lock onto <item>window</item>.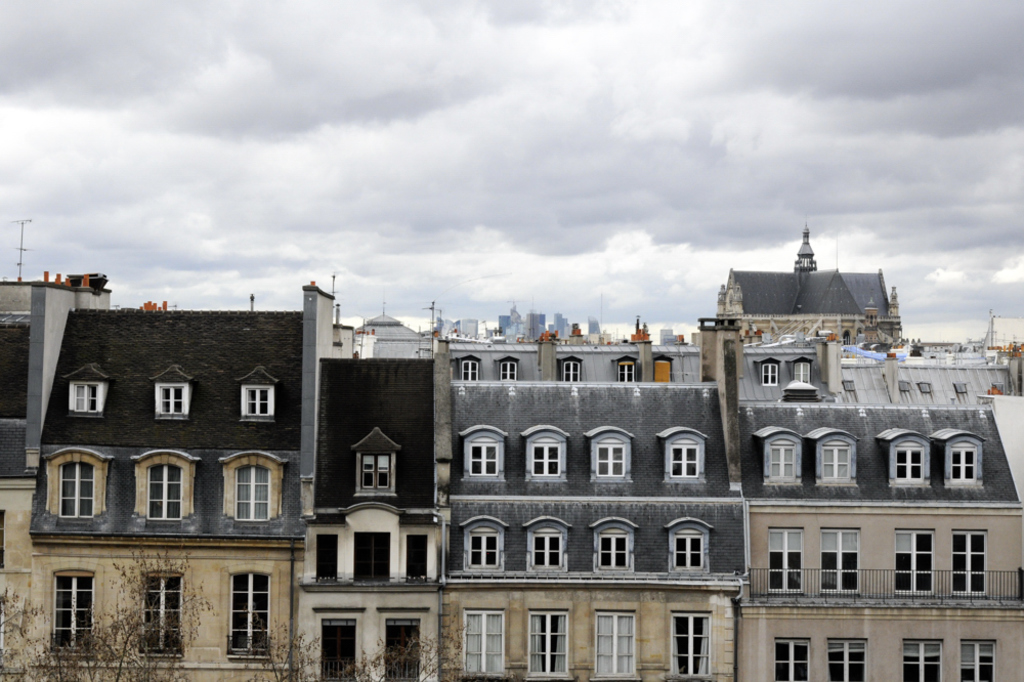
Locked: bbox=[797, 359, 809, 381].
